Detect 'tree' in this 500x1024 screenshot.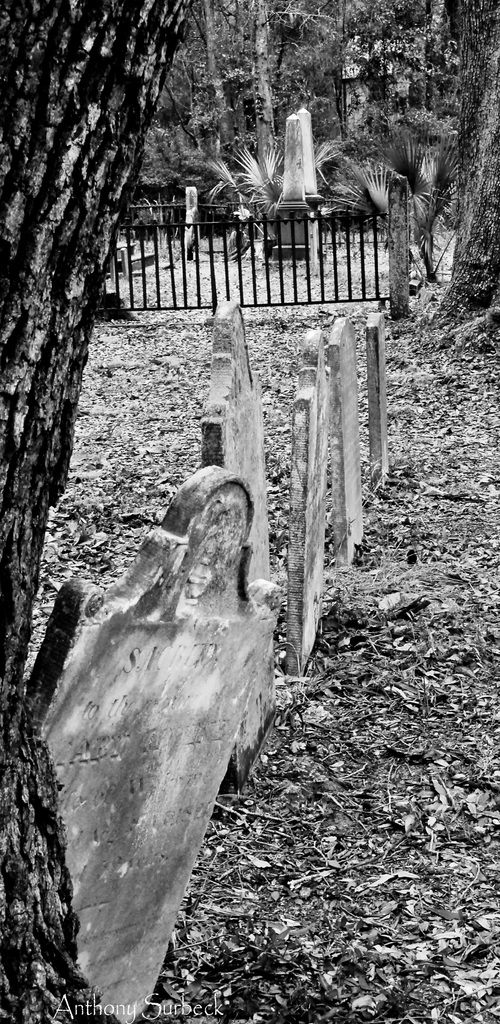
Detection: locate(0, 0, 191, 1023).
